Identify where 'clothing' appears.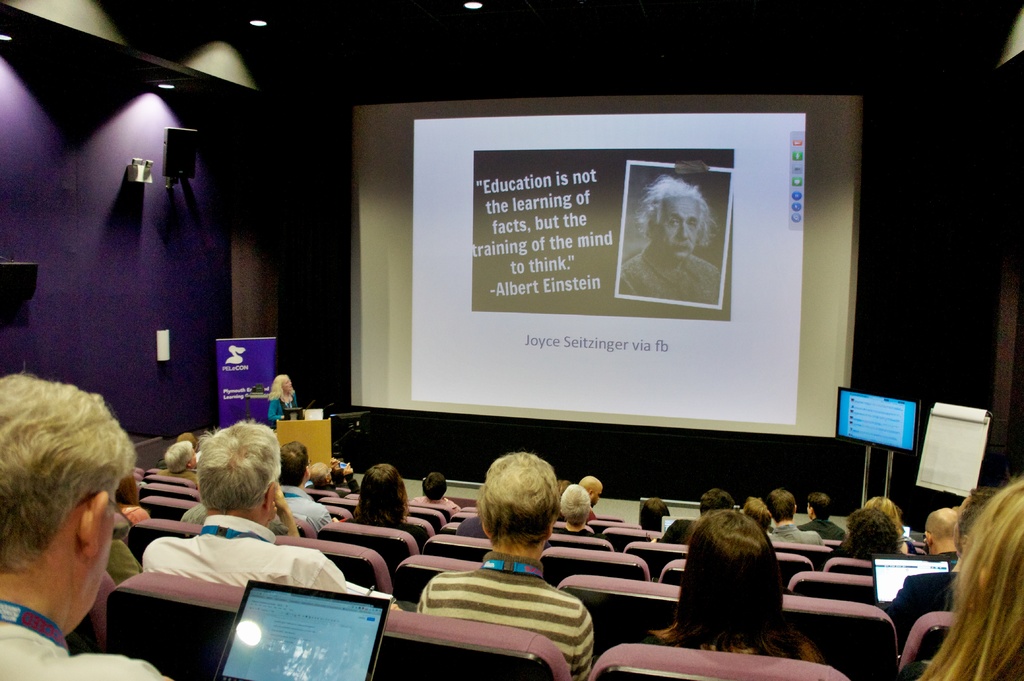
Appears at box=[620, 242, 719, 303].
